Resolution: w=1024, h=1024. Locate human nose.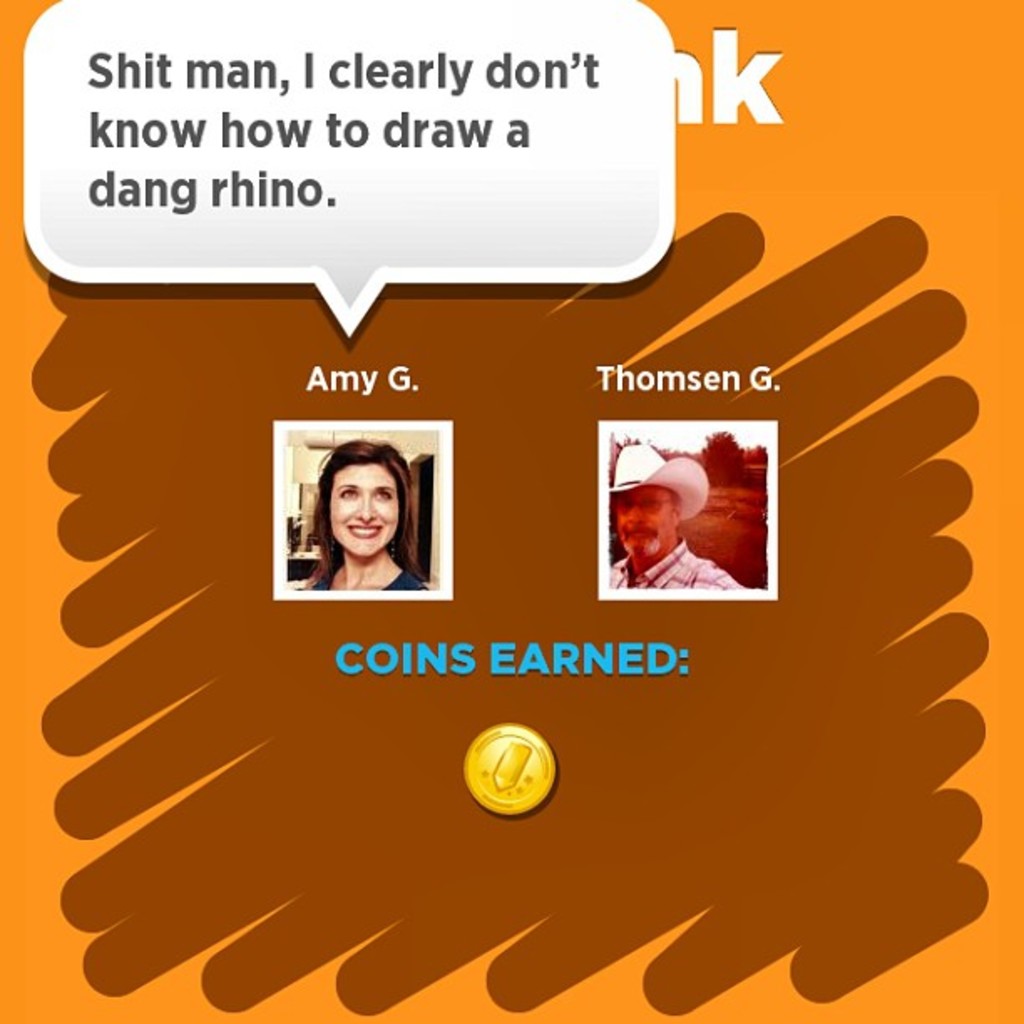
627/507/644/522.
